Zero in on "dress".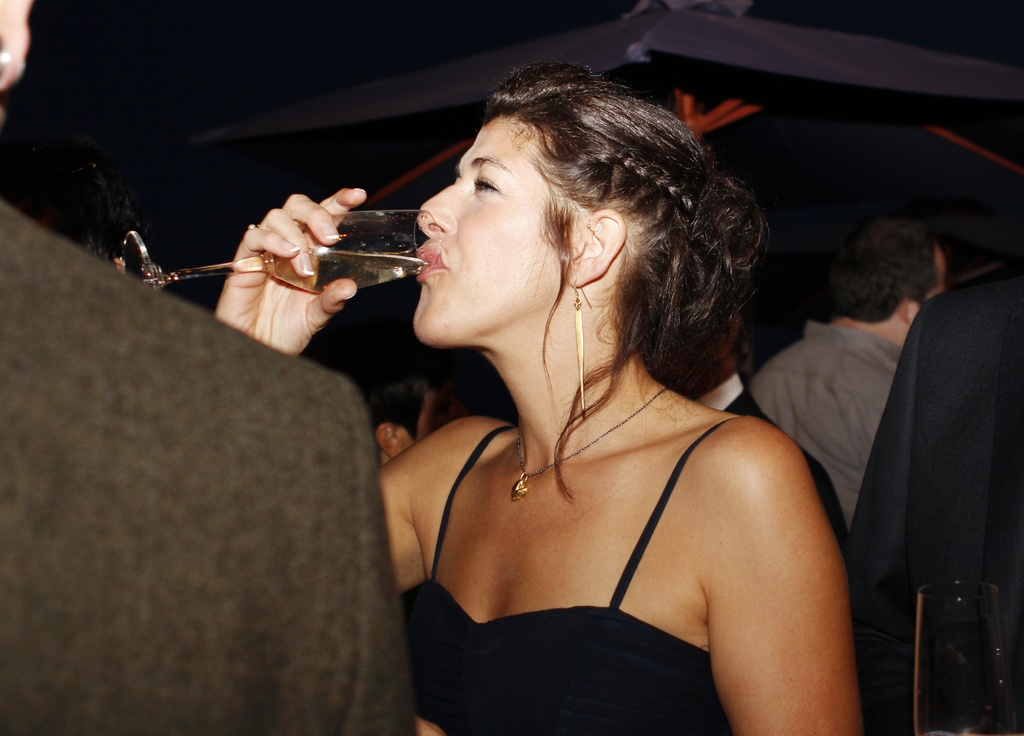
Zeroed in: box=[397, 414, 738, 735].
